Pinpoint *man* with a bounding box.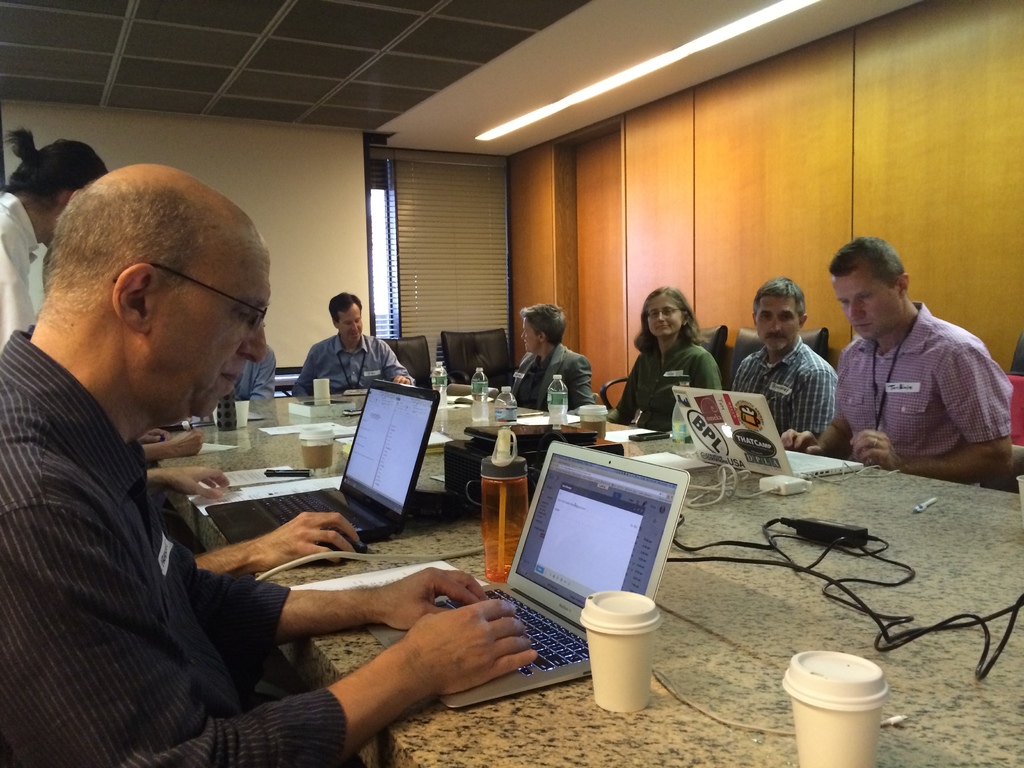
292:288:416:394.
